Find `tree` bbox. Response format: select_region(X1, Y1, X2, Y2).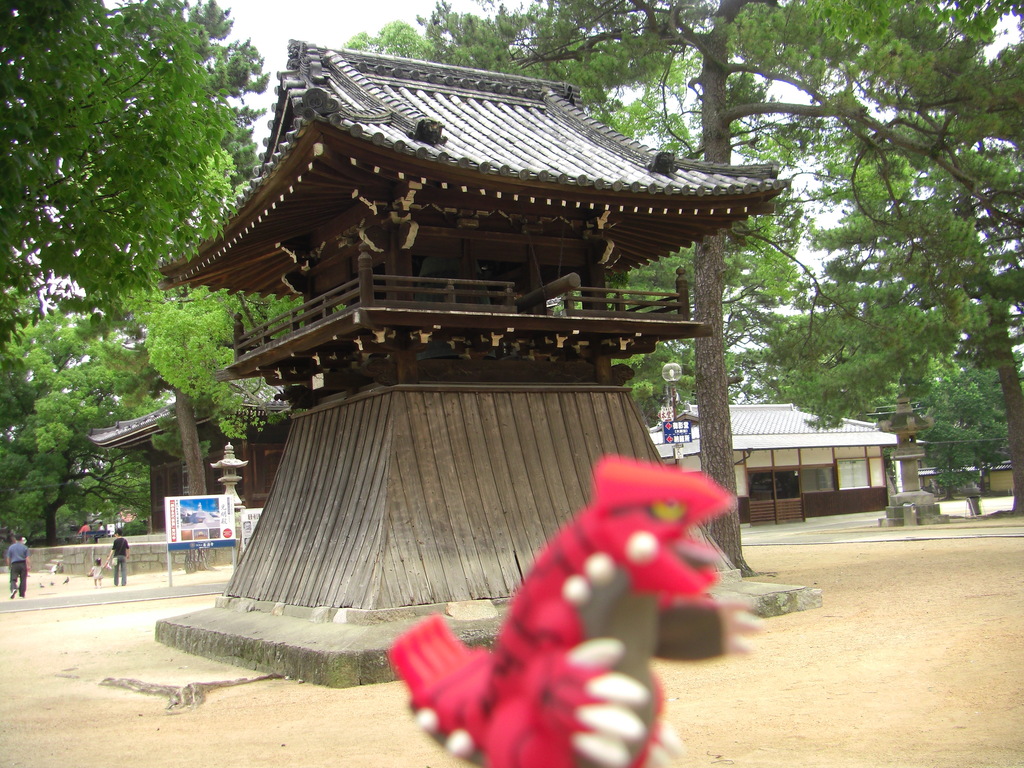
select_region(0, 304, 170, 546).
